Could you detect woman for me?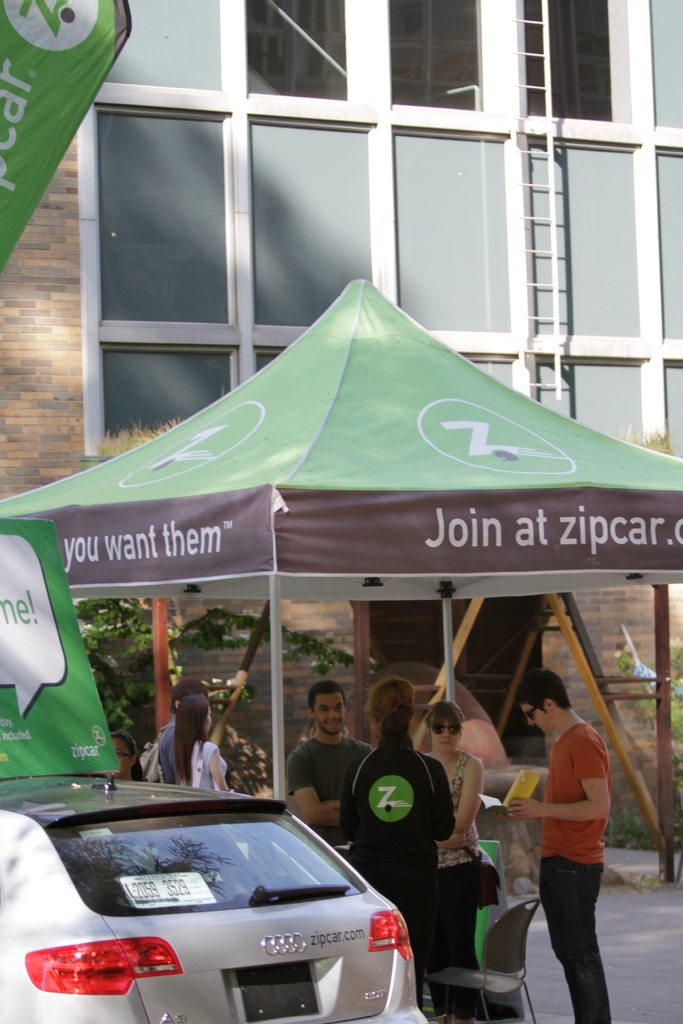
Detection result: 338, 675, 457, 1011.
